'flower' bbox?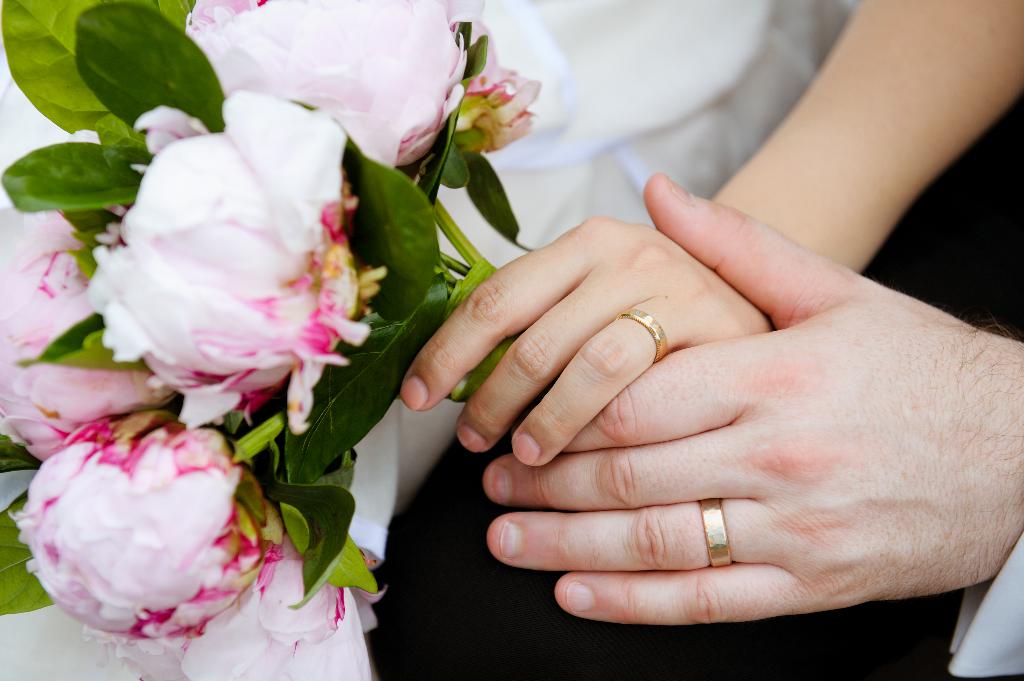
Rect(180, 0, 543, 172)
